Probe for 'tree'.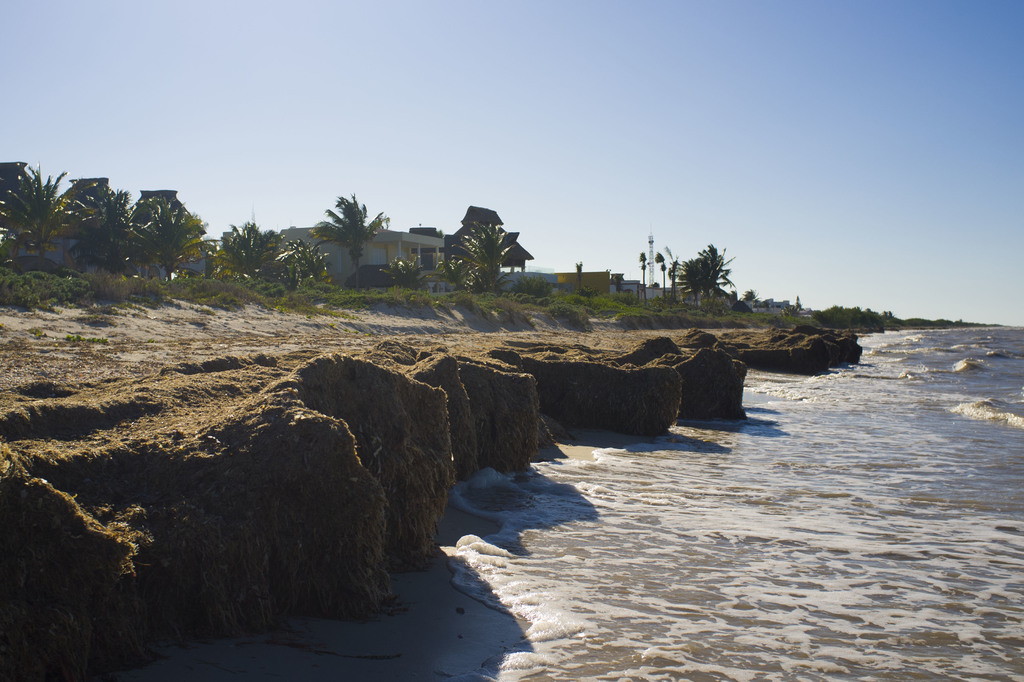
Probe result: Rect(513, 271, 547, 300).
